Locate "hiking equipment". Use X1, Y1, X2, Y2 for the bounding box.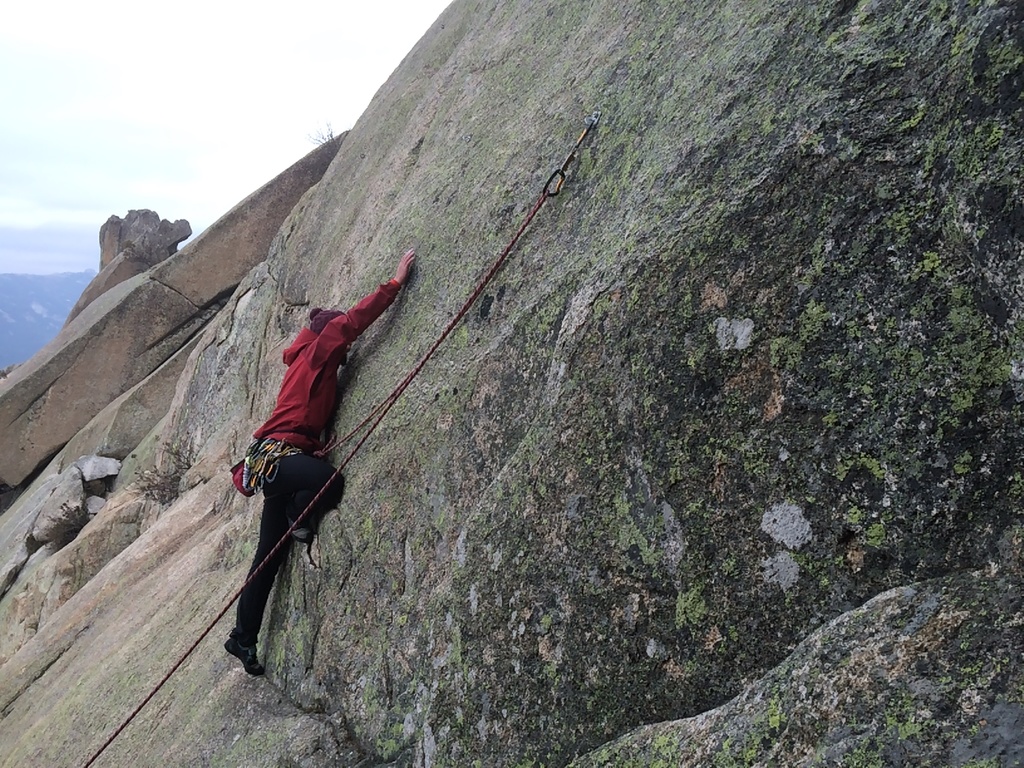
225, 636, 267, 676.
